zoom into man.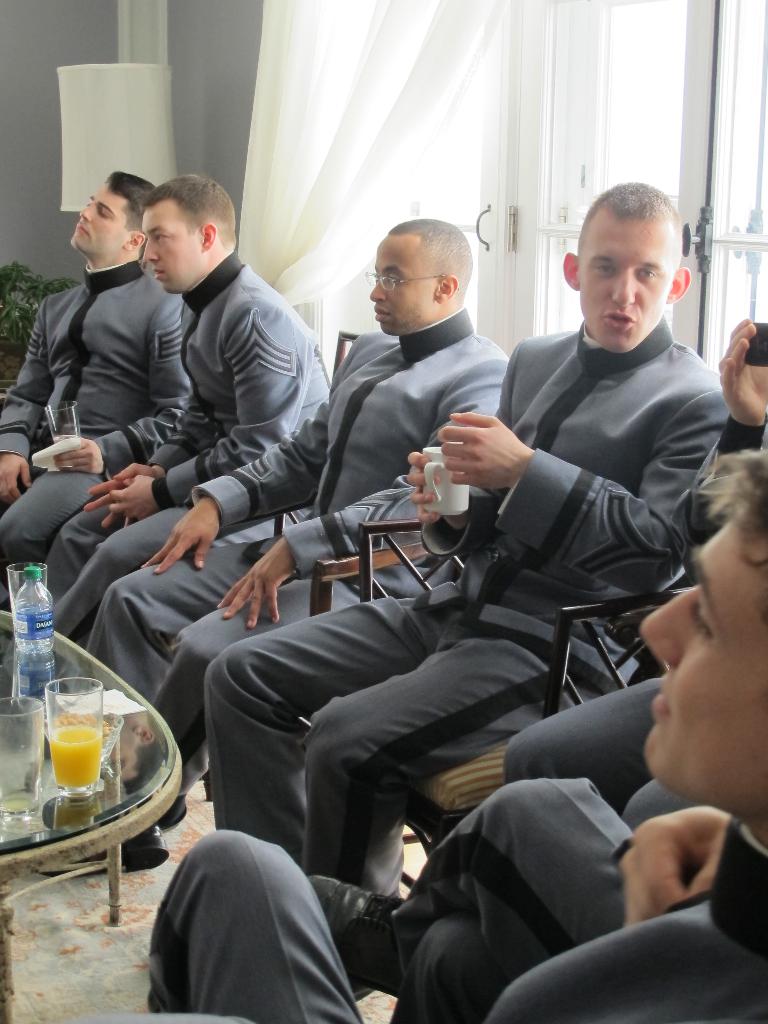
Zoom target: 34, 217, 541, 867.
